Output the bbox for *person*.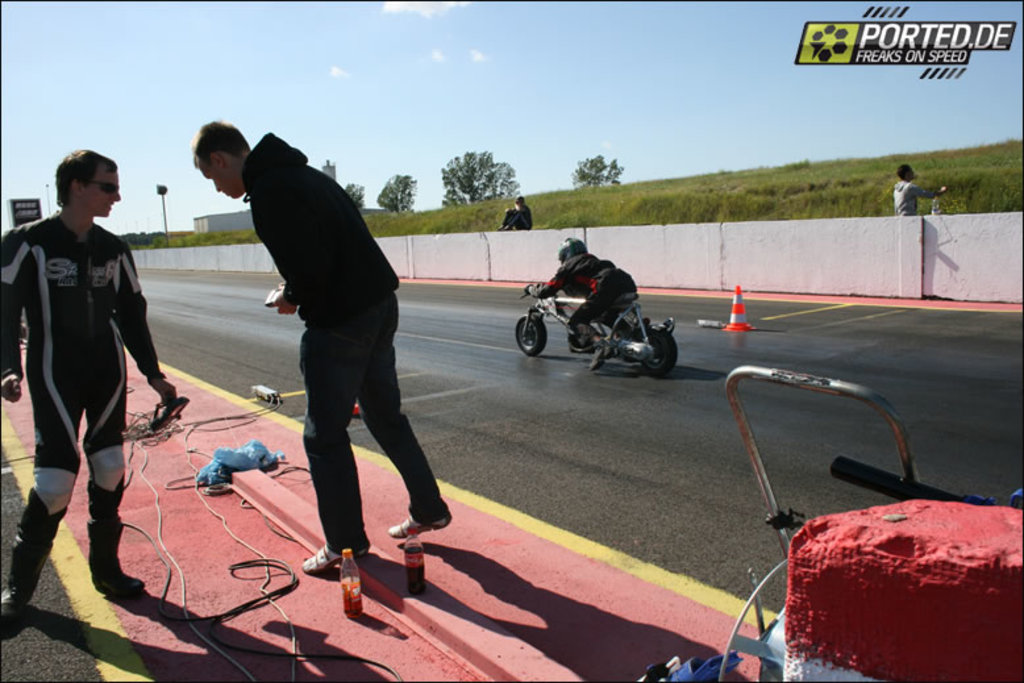
bbox=[17, 133, 161, 605].
